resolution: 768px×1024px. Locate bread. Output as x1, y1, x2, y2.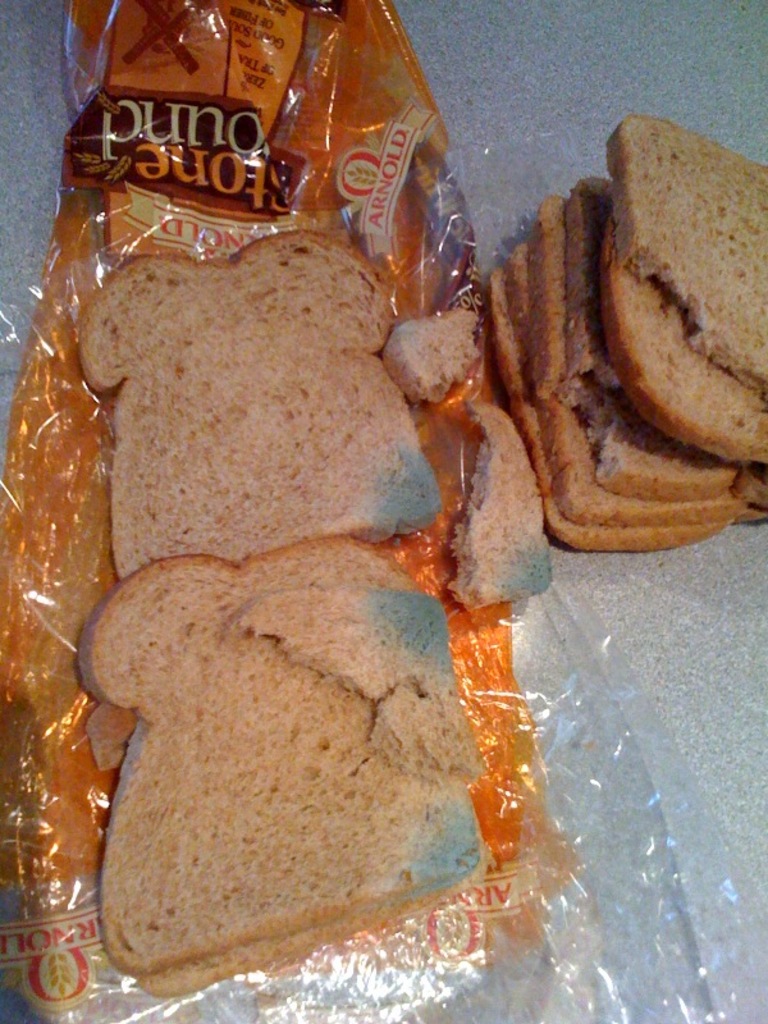
444, 401, 557, 618.
